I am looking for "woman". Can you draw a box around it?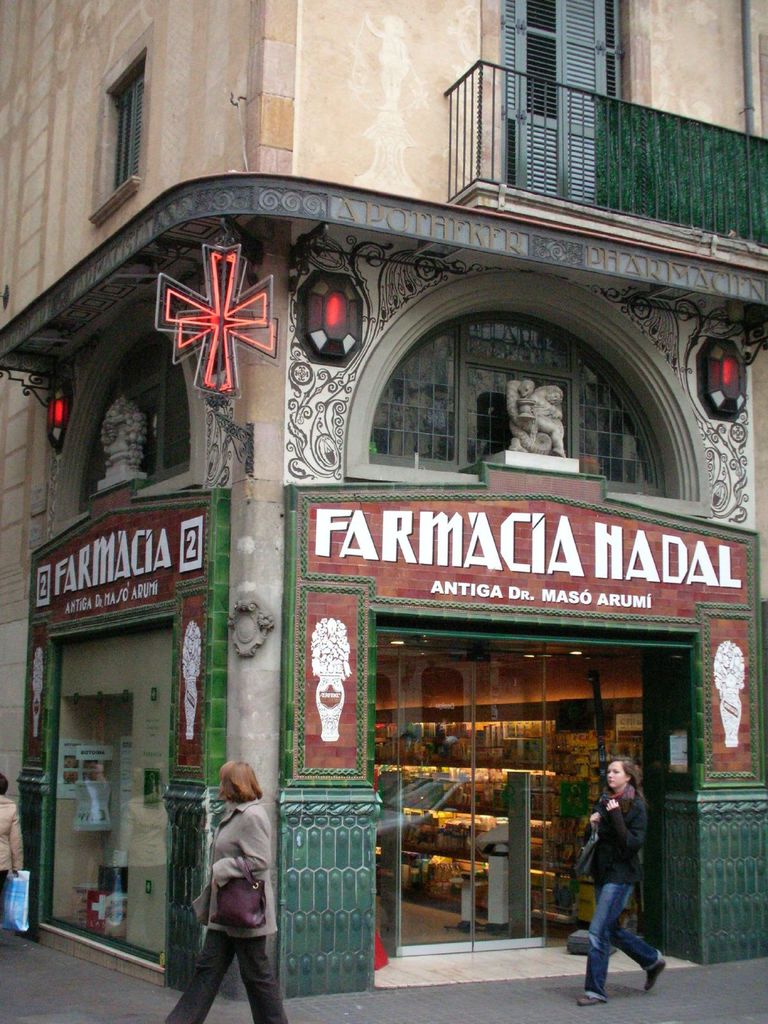
Sure, the bounding box is bbox(573, 756, 663, 1007).
